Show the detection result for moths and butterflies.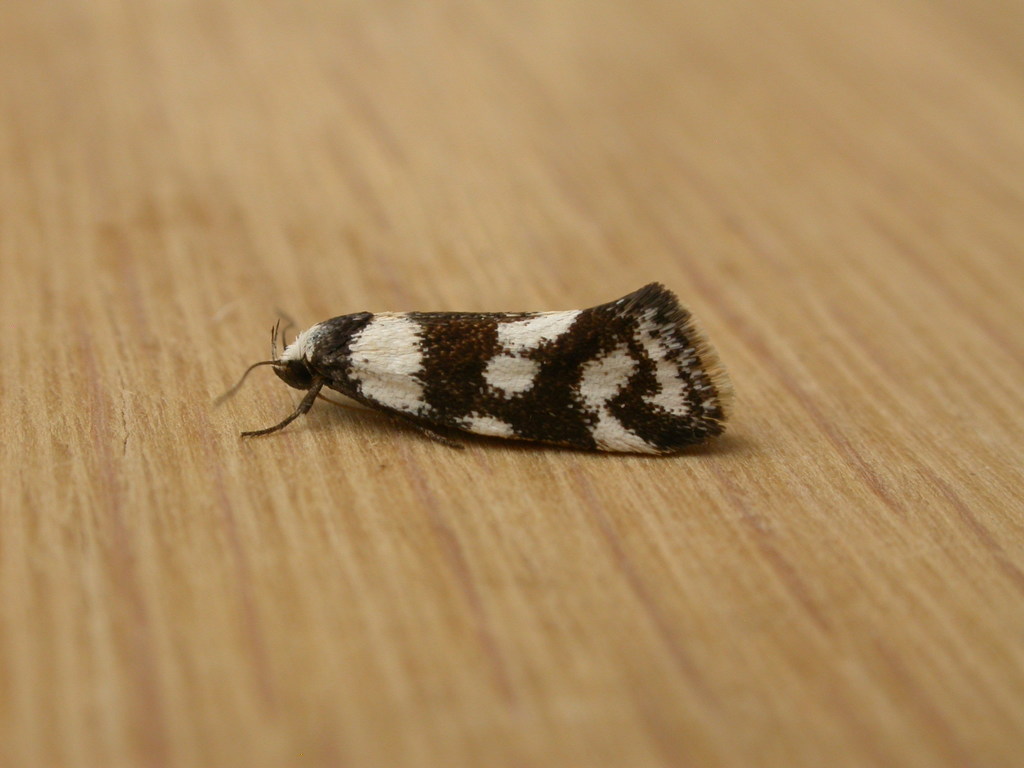
left=213, top=278, right=739, bottom=454.
